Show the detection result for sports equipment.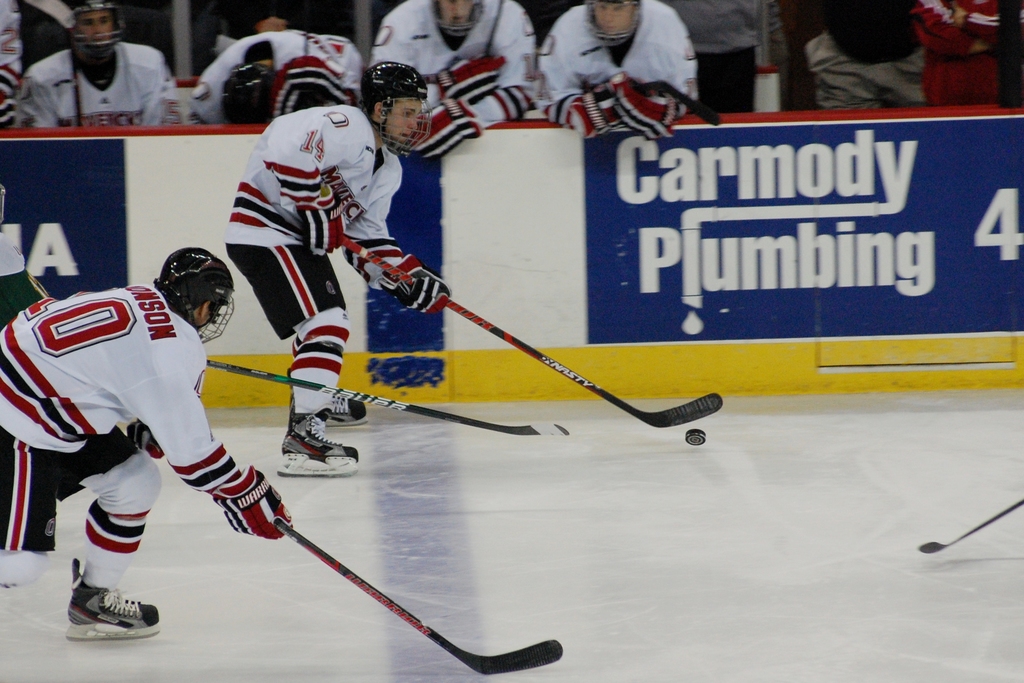
x1=69 y1=0 x2=125 y2=58.
